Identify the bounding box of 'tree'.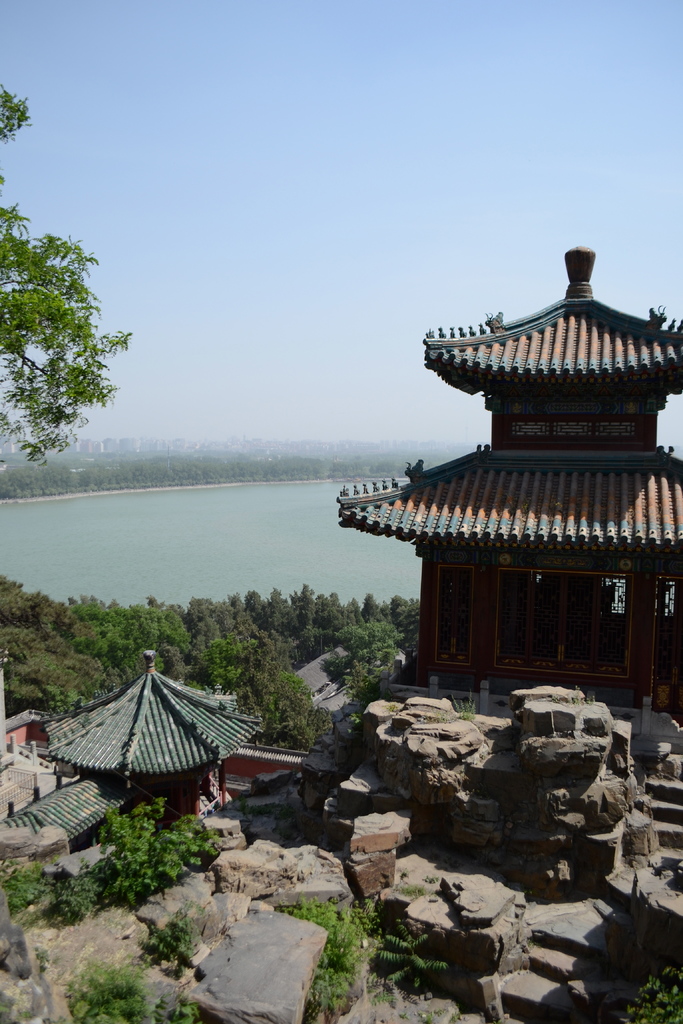
box=[332, 617, 406, 692].
